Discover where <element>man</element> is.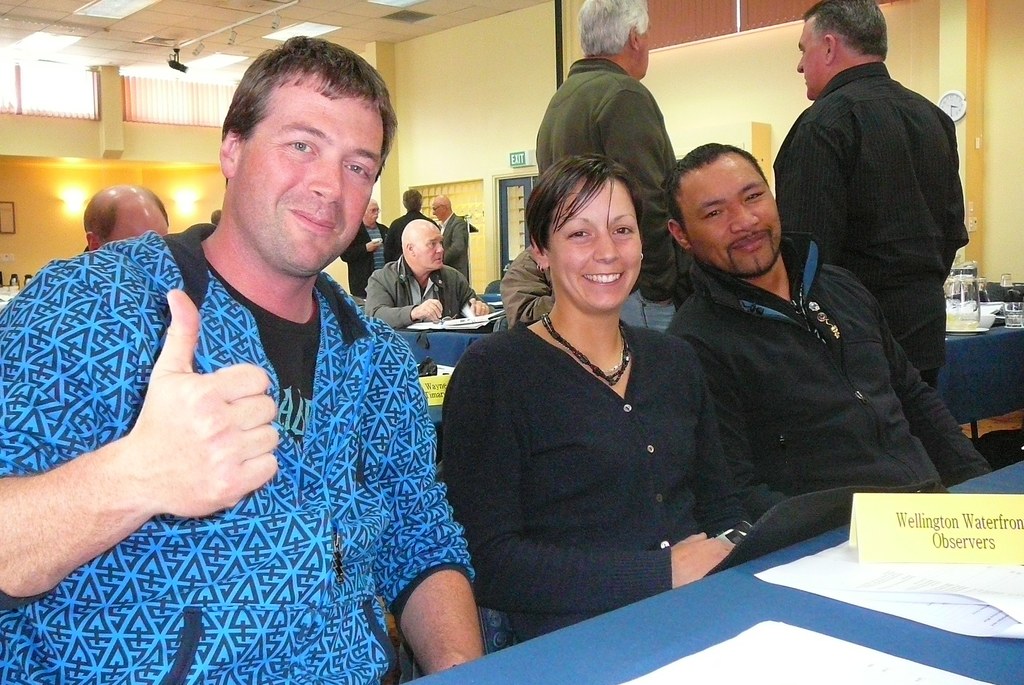
Discovered at <region>532, 0, 694, 337</region>.
